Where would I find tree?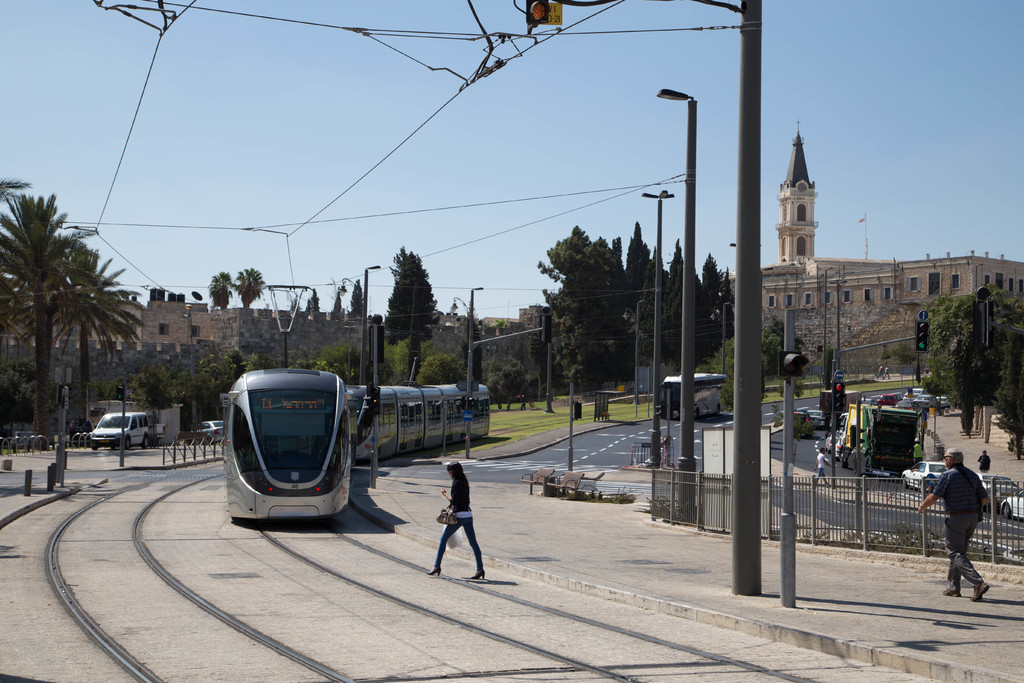
At BBox(485, 352, 536, 415).
